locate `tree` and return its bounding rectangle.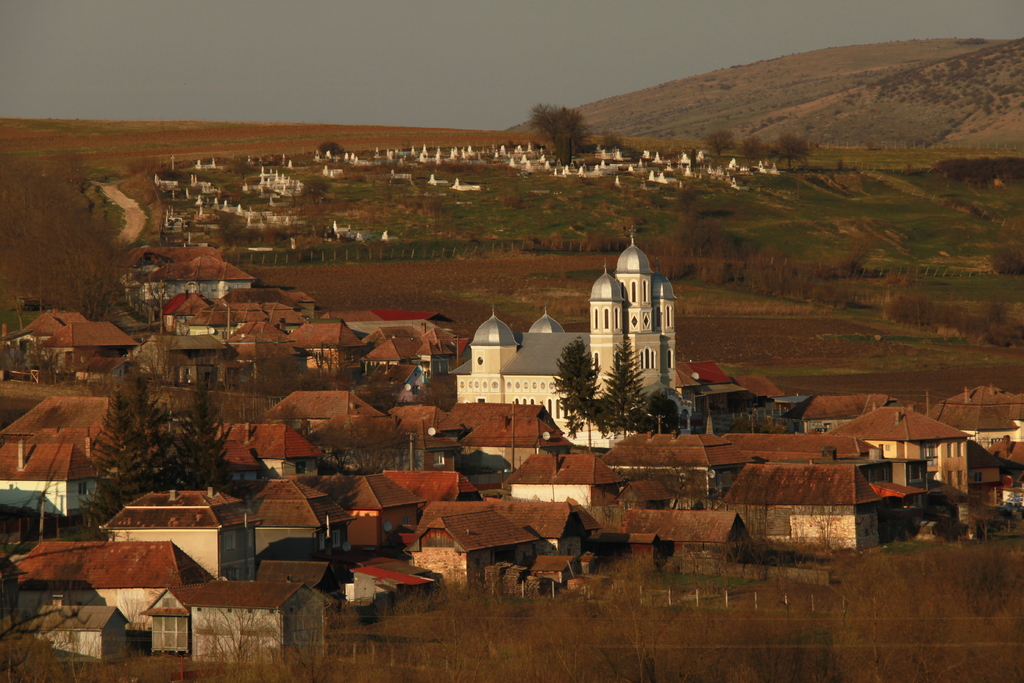
735:134:769:168.
